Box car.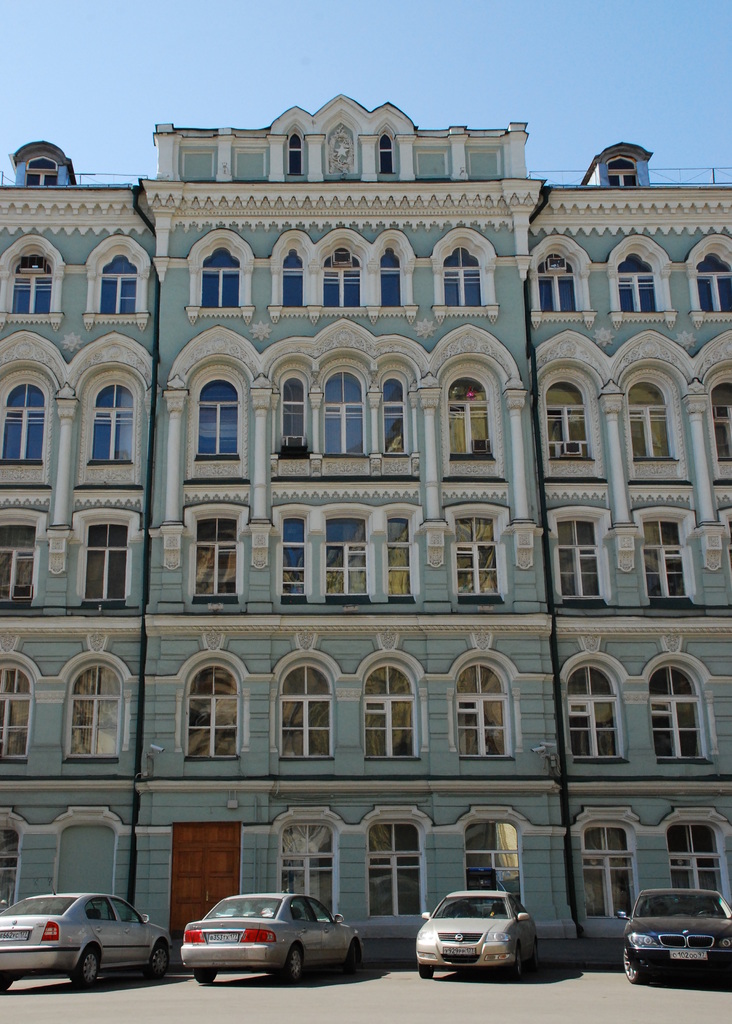
[171,899,378,991].
